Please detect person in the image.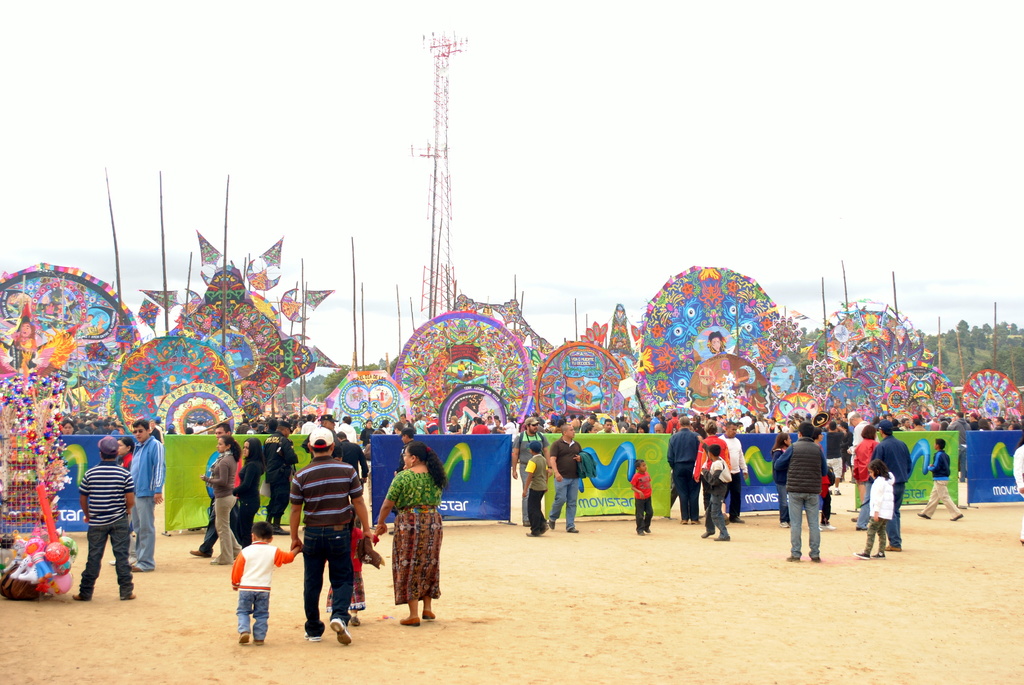
(323, 512, 378, 620).
